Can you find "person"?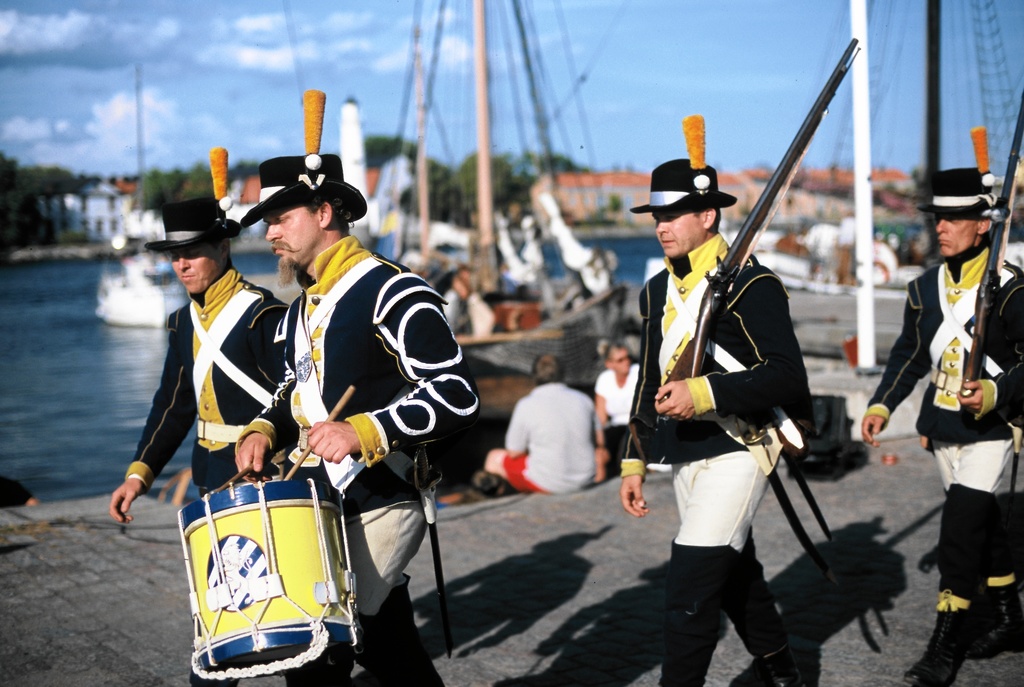
Yes, bounding box: (484,355,607,488).
